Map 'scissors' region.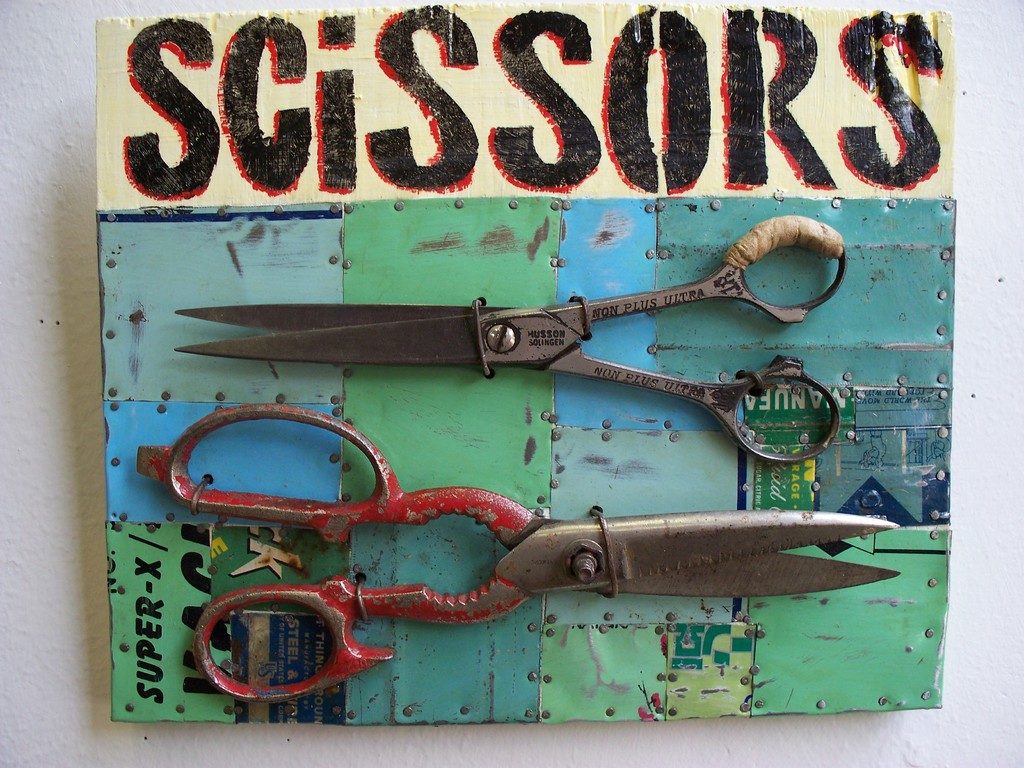
Mapped to 132, 399, 902, 710.
